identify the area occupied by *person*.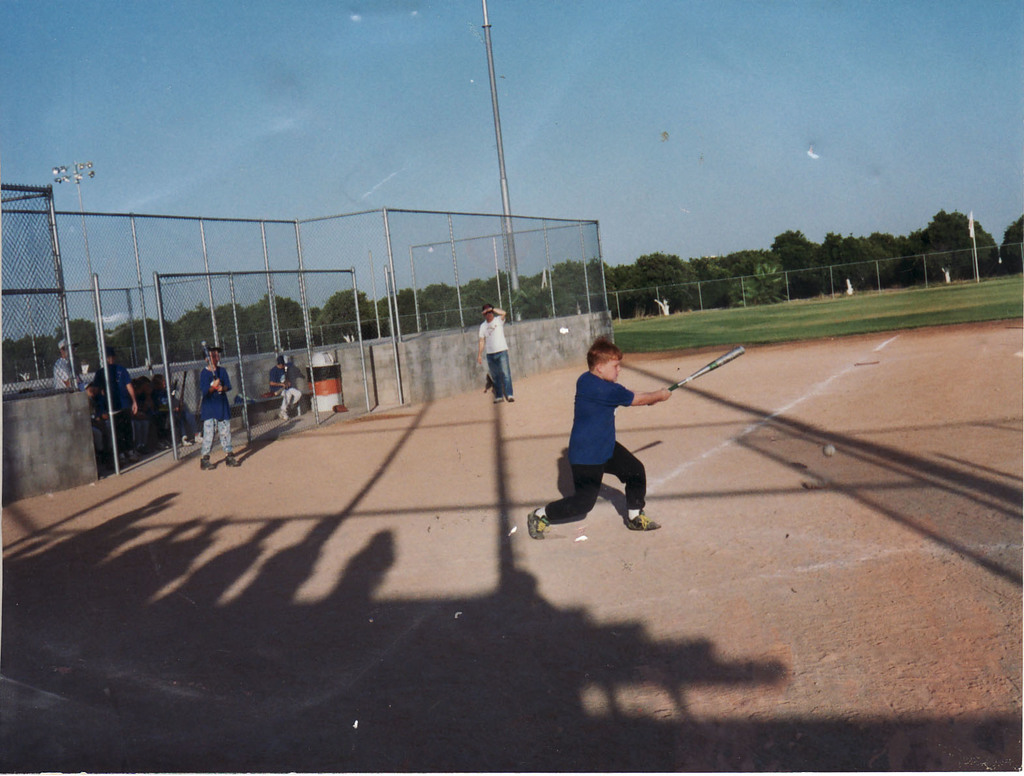
Area: 526/340/672/537.
